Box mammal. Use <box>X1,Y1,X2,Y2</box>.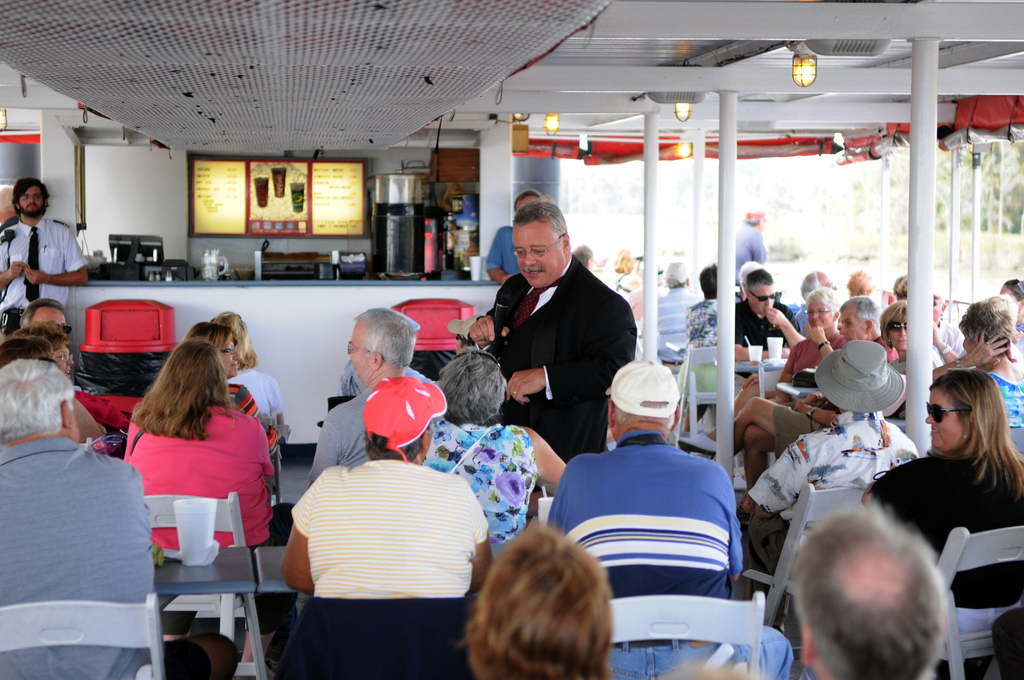
<box>476,197,636,454</box>.
